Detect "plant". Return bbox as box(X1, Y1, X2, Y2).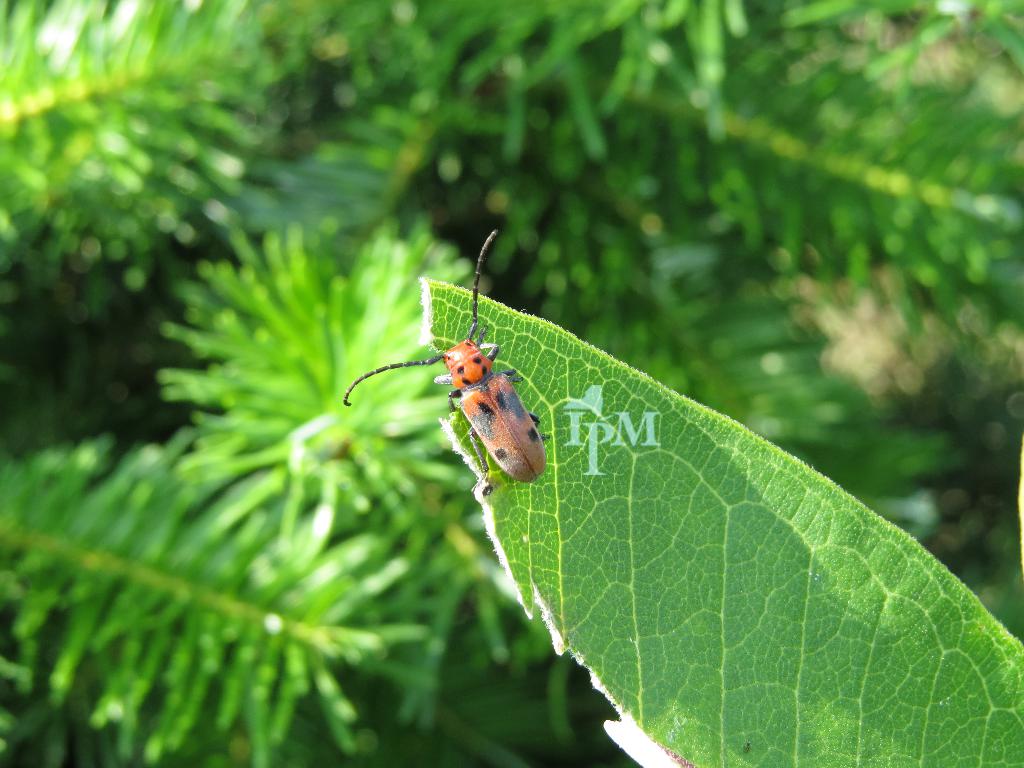
box(420, 278, 1020, 767).
